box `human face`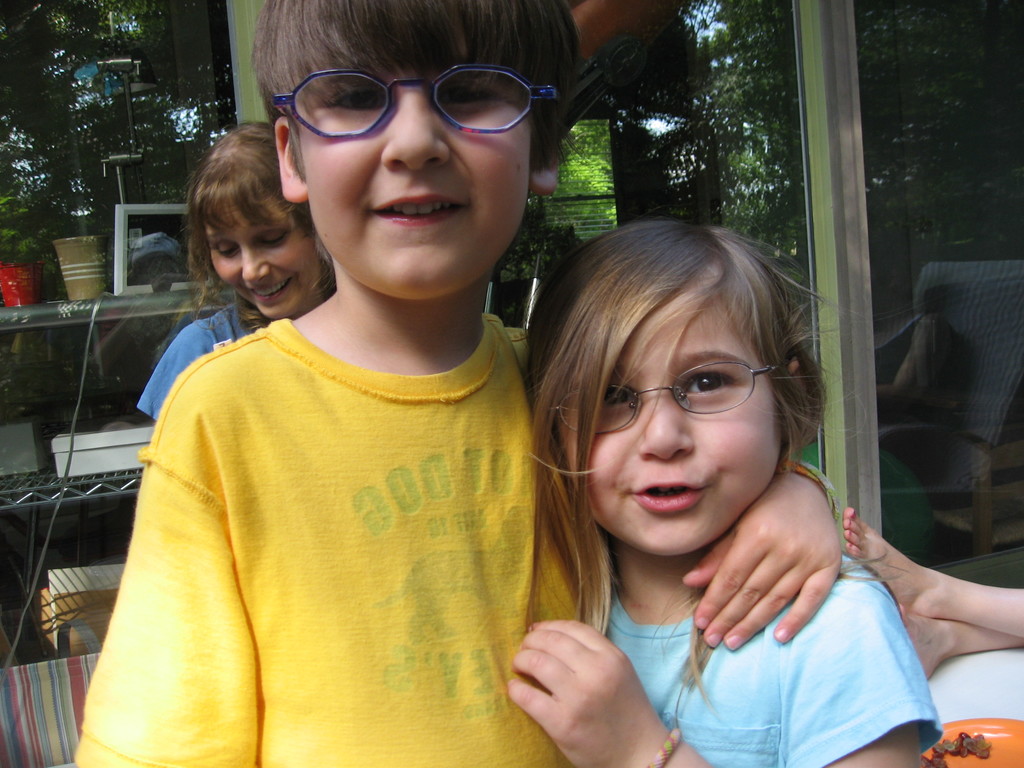
<region>307, 70, 531, 303</region>
